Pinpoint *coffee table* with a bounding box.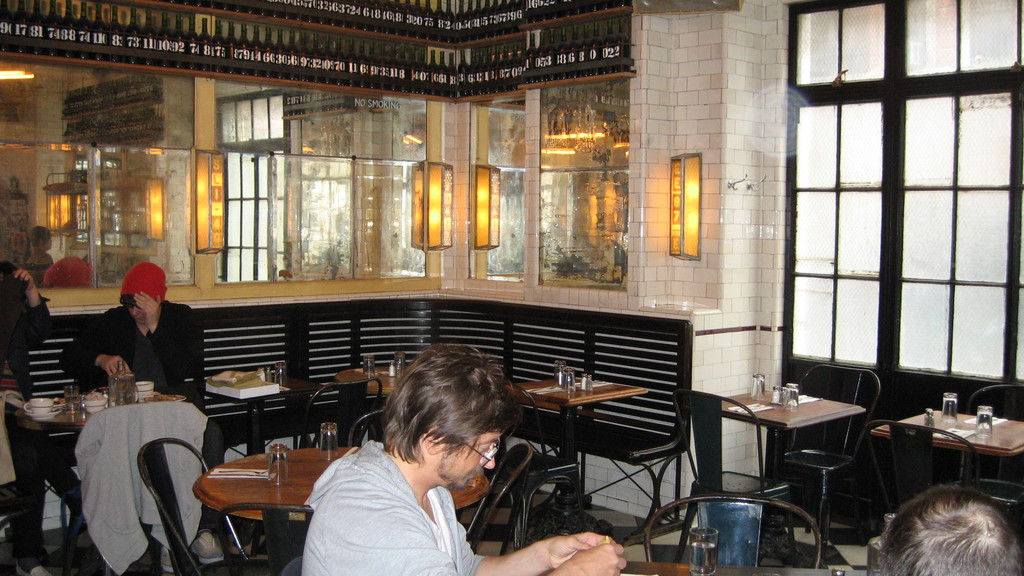
{"left": 8, "top": 377, "right": 194, "bottom": 575}.
